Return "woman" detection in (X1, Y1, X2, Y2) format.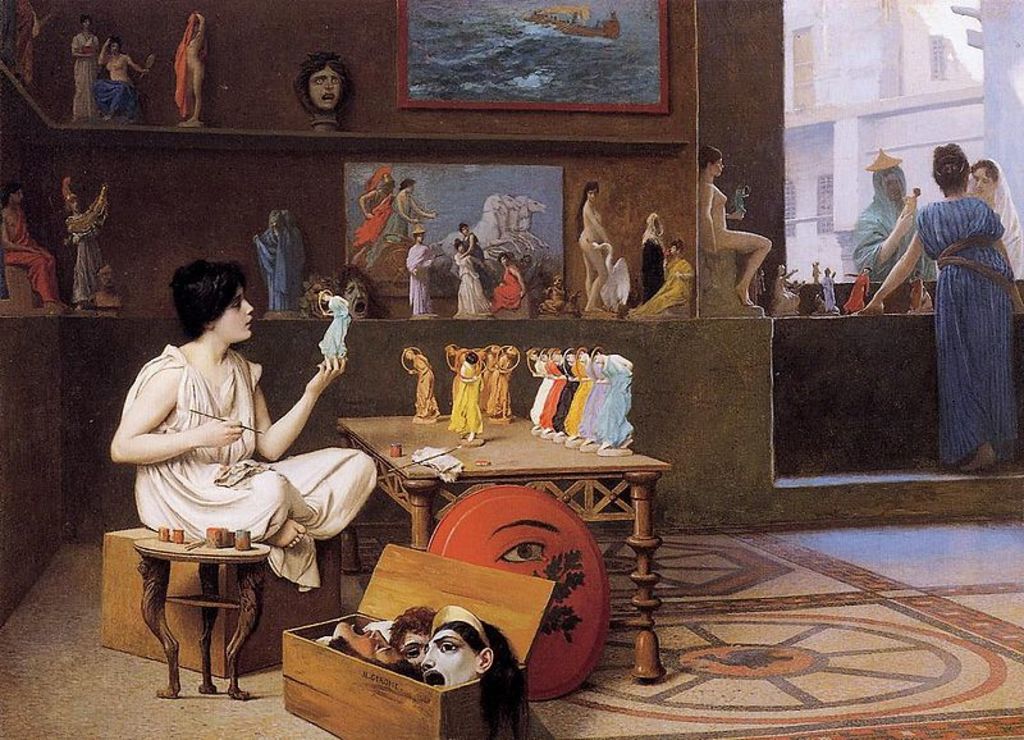
(114, 257, 375, 591).
